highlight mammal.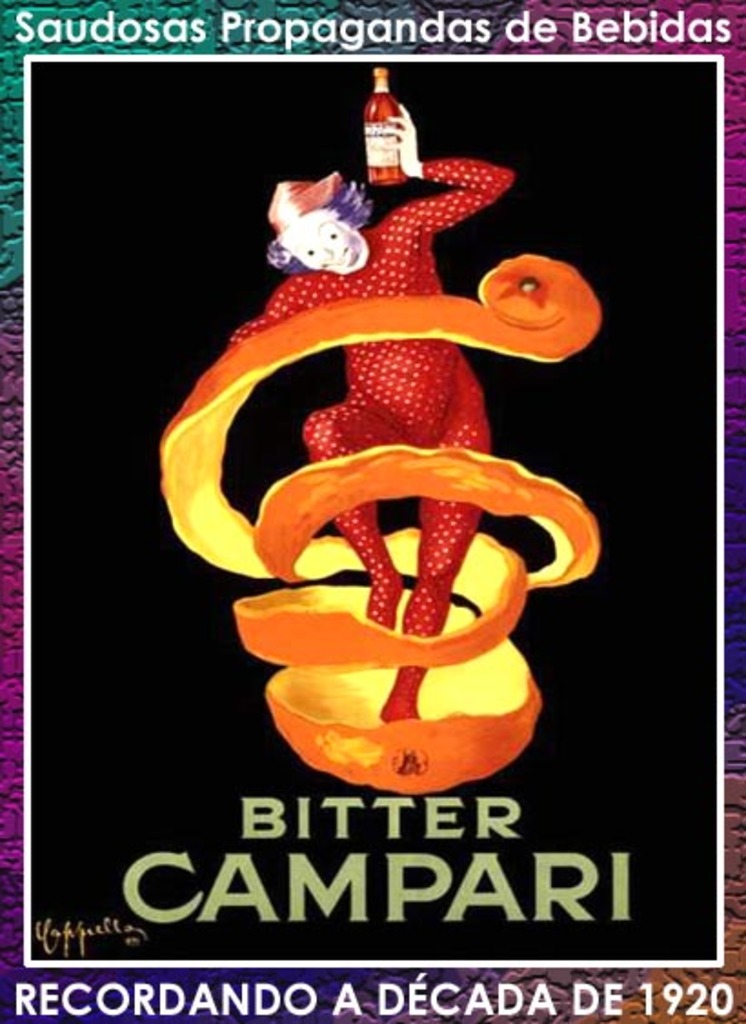
Highlighted region: Rect(260, 104, 513, 778).
